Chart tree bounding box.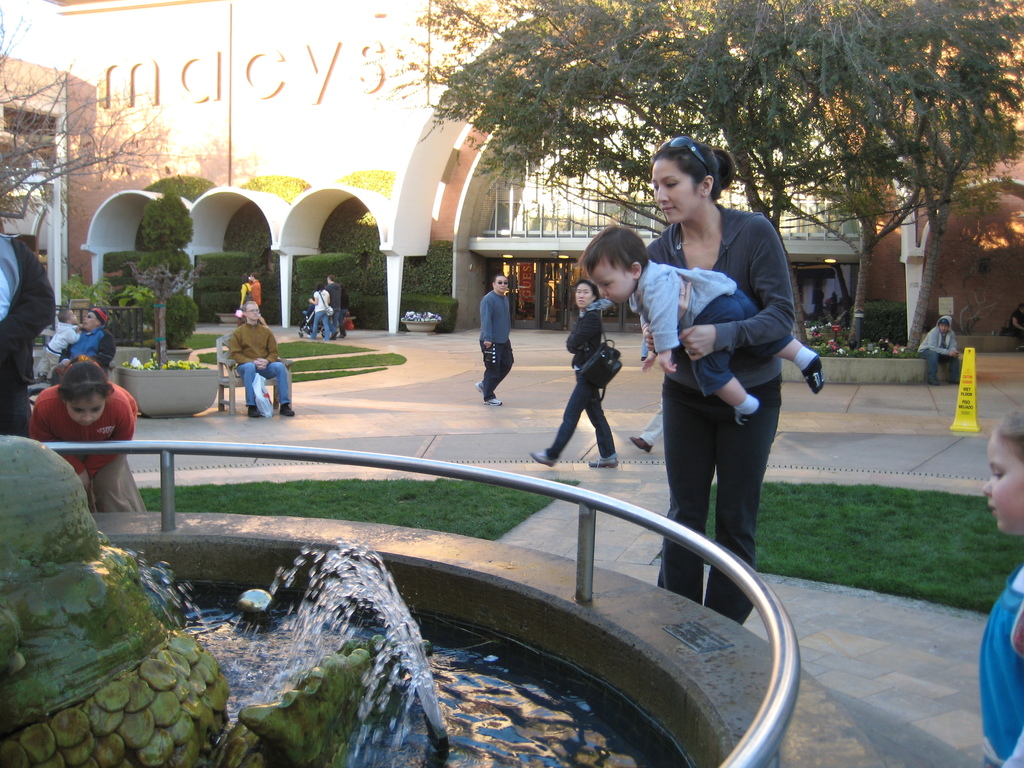
Charted: [left=737, top=0, right=925, bottom=349].
